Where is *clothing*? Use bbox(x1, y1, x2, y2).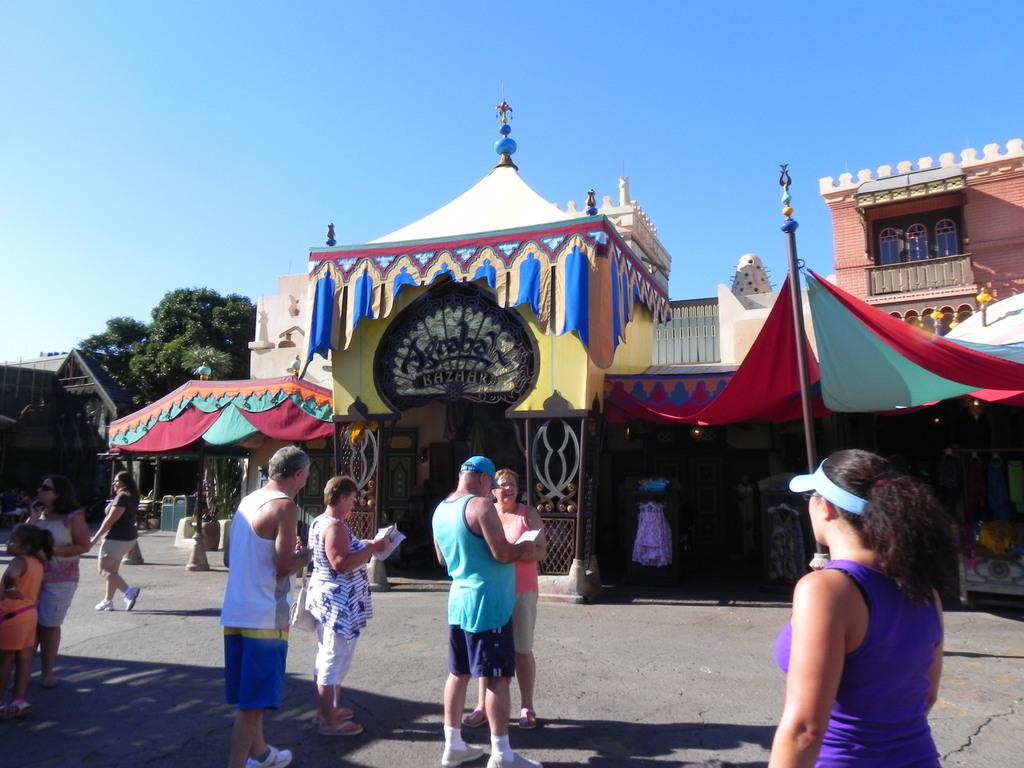
bbox(303, 511, 376, 689).
